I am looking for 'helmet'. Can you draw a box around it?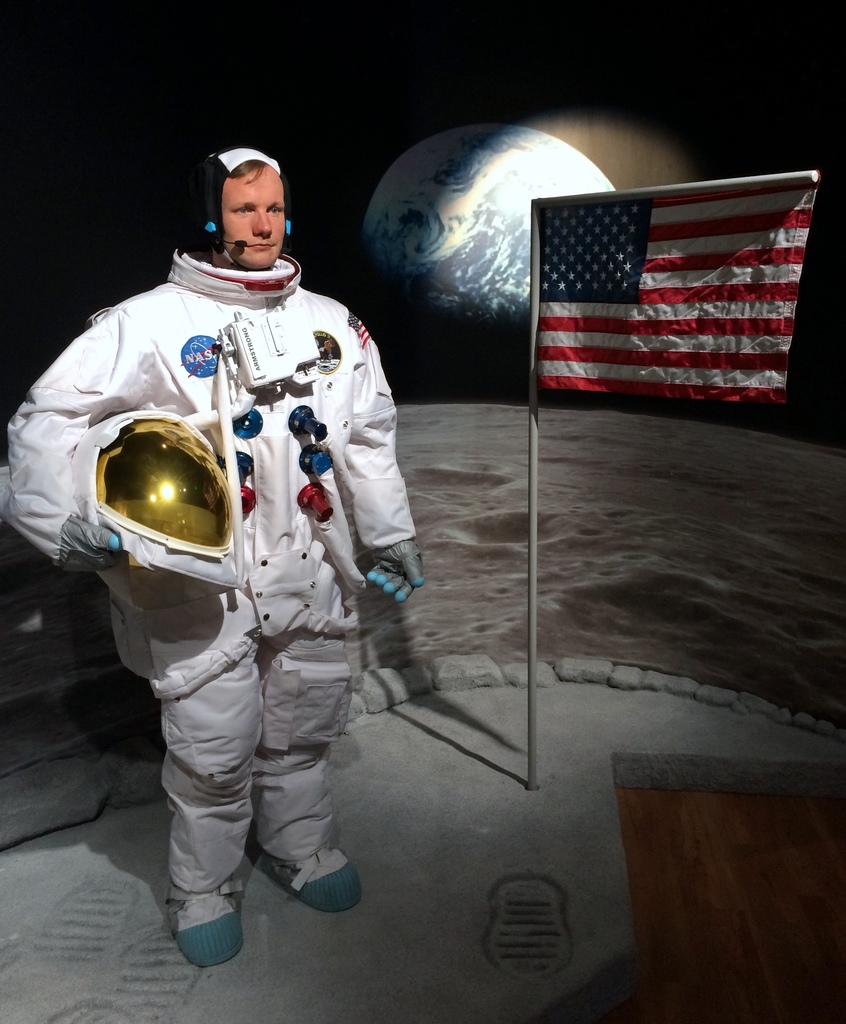
Sure, the bounding box is (62,404,252,591).
